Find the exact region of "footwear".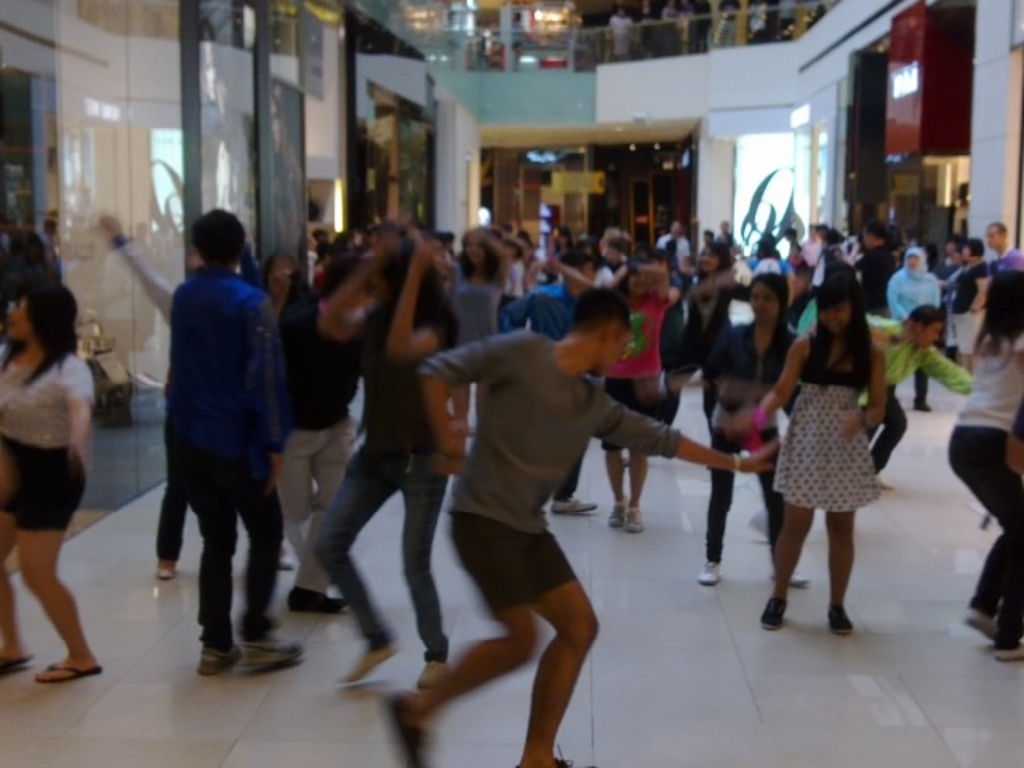
Exact region: x1=549 y1=501 x2=592 y2=514.
